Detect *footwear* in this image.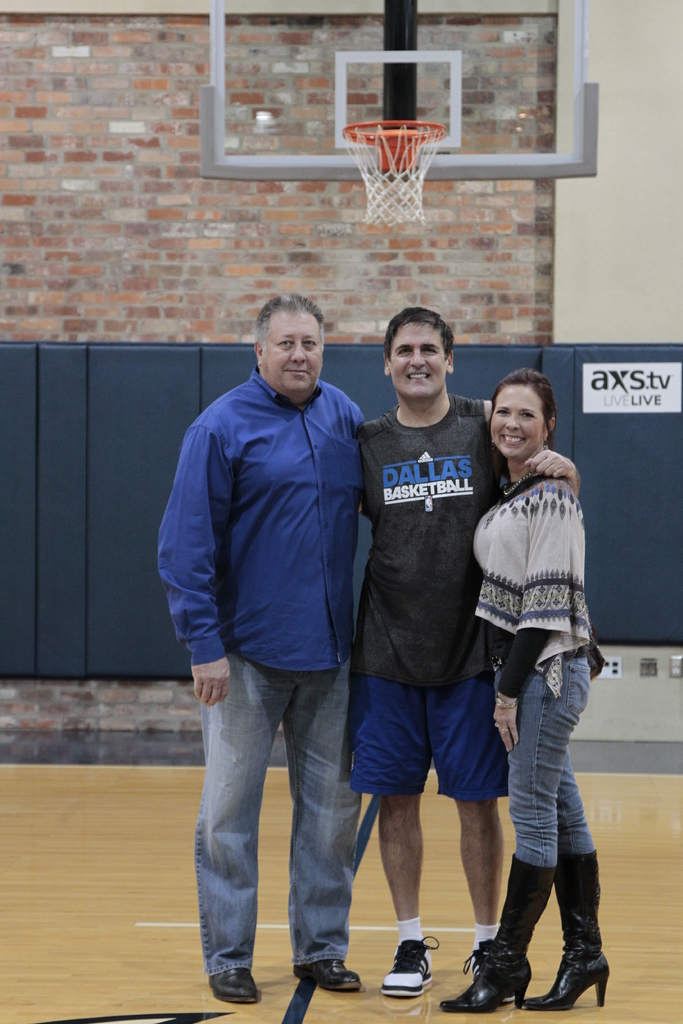
Detection: (left=291, top=958, right=361, bottom=991).
